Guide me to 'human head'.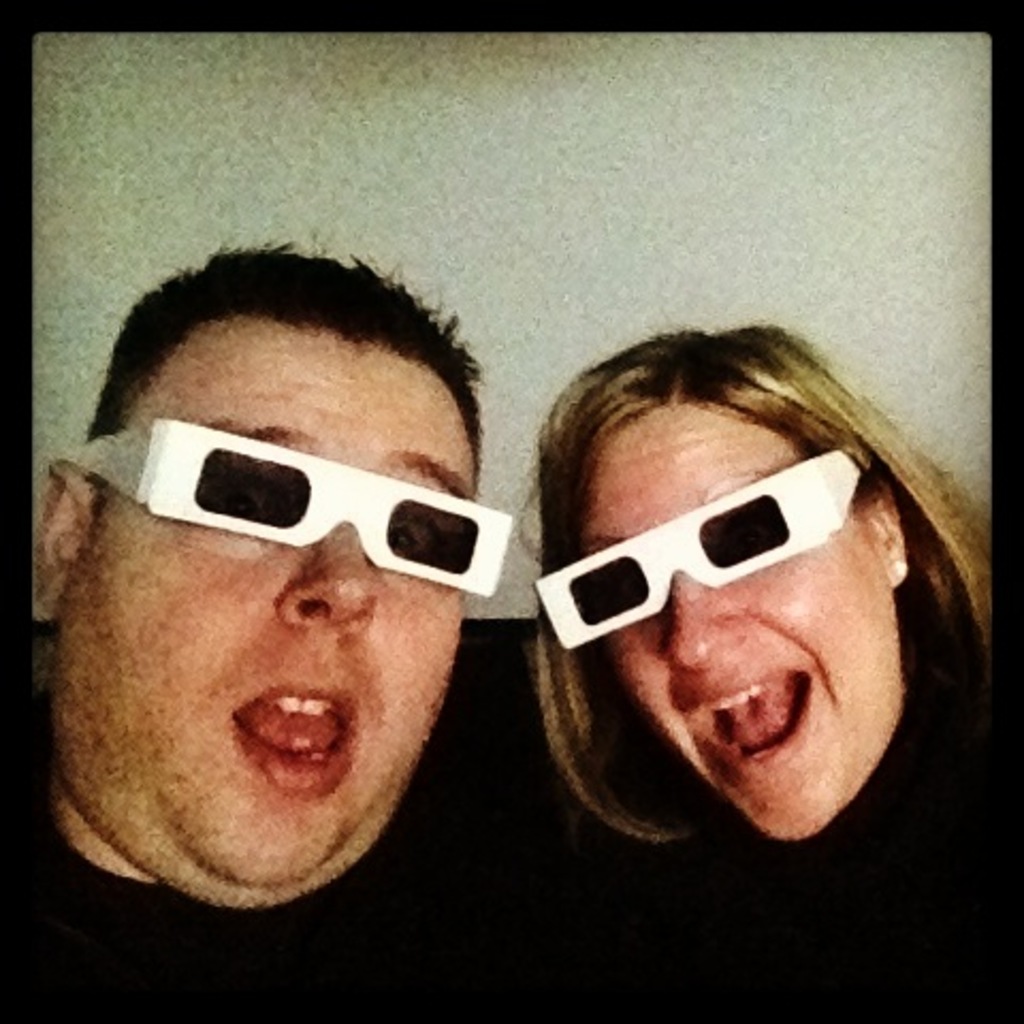
Guidance: bbox=(544, 333, 913, 845).
